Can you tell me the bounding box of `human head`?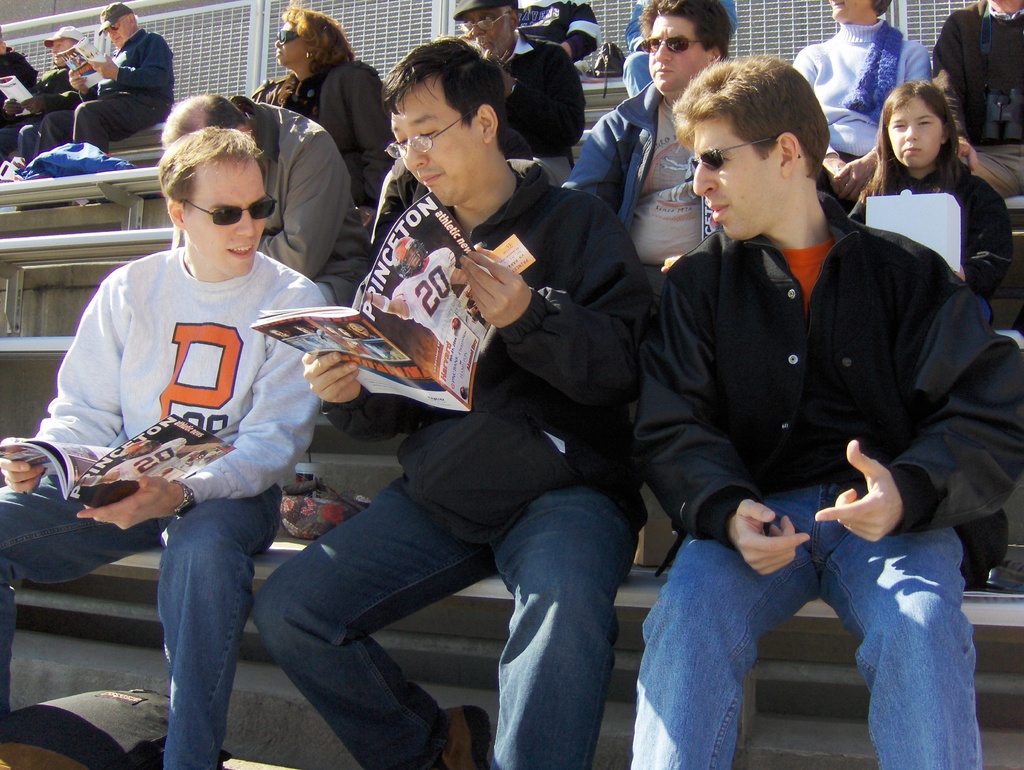
l=159, t=126, r=266, b=273.
